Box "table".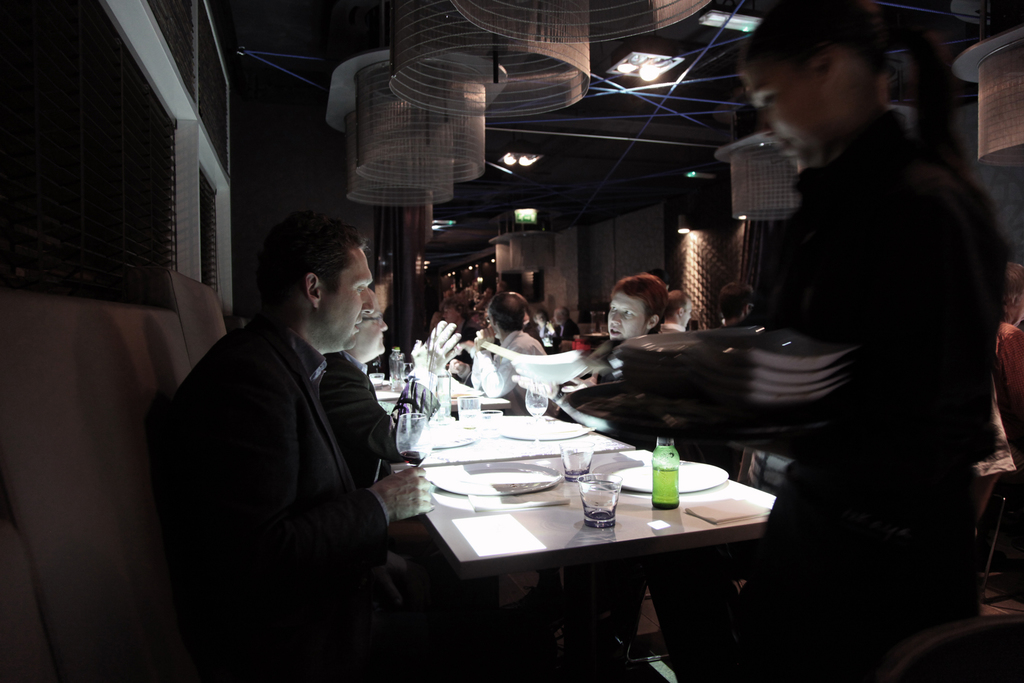
(left=372, top=352, right=511, bottom=408).
